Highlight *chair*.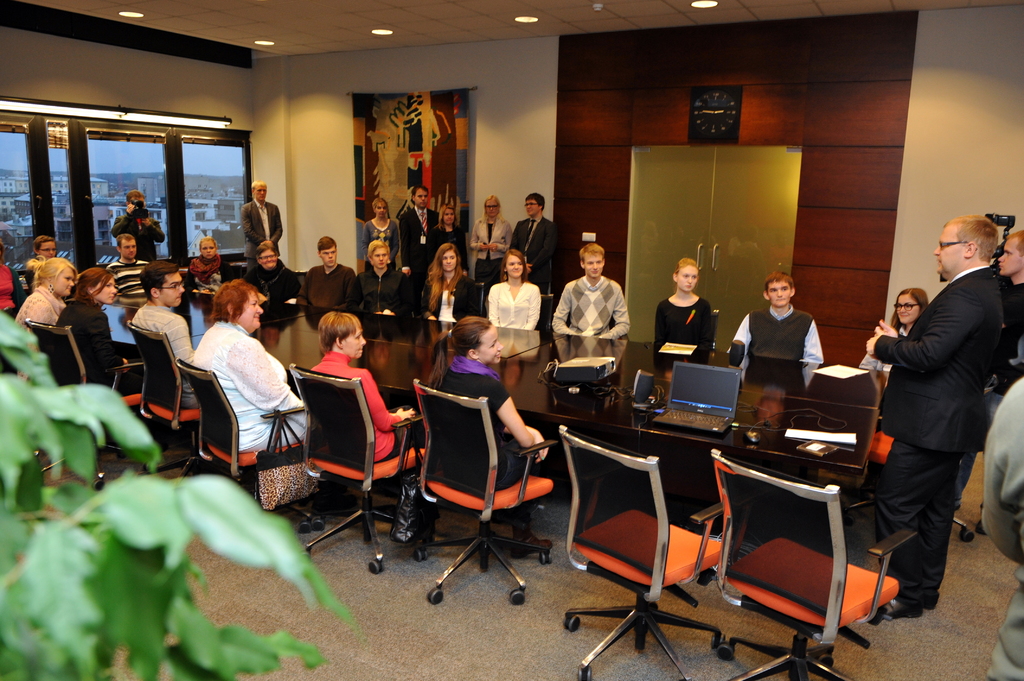
Highlighted region: bbox=(536, 293, 550, 330).
